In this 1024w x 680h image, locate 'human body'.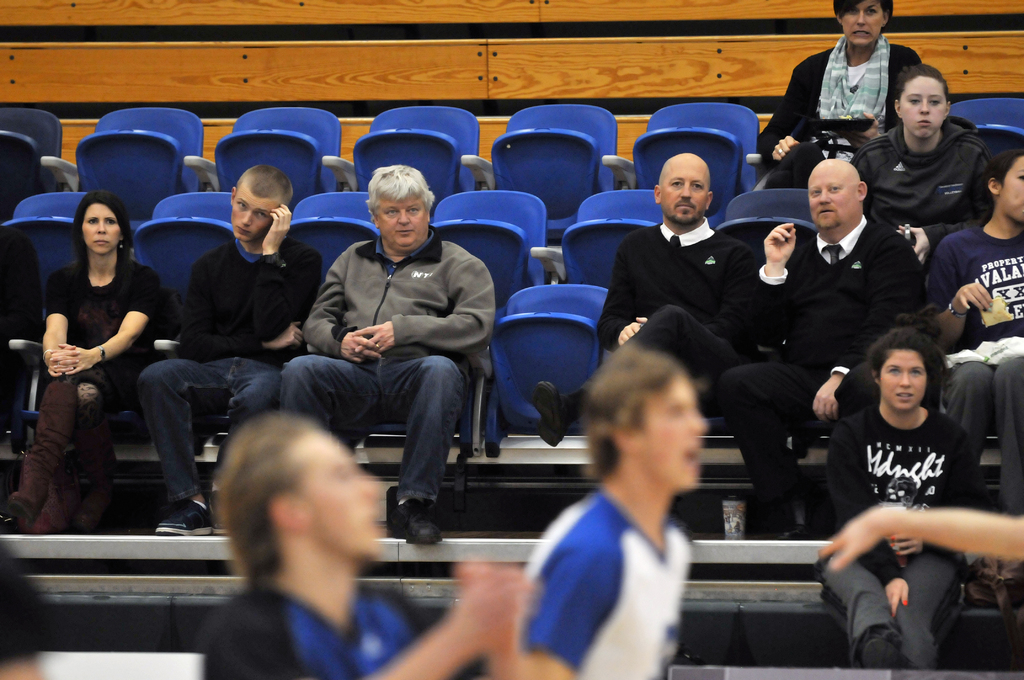
Bounding box: [x1=138, y1=204, x2=326, y2=533].
